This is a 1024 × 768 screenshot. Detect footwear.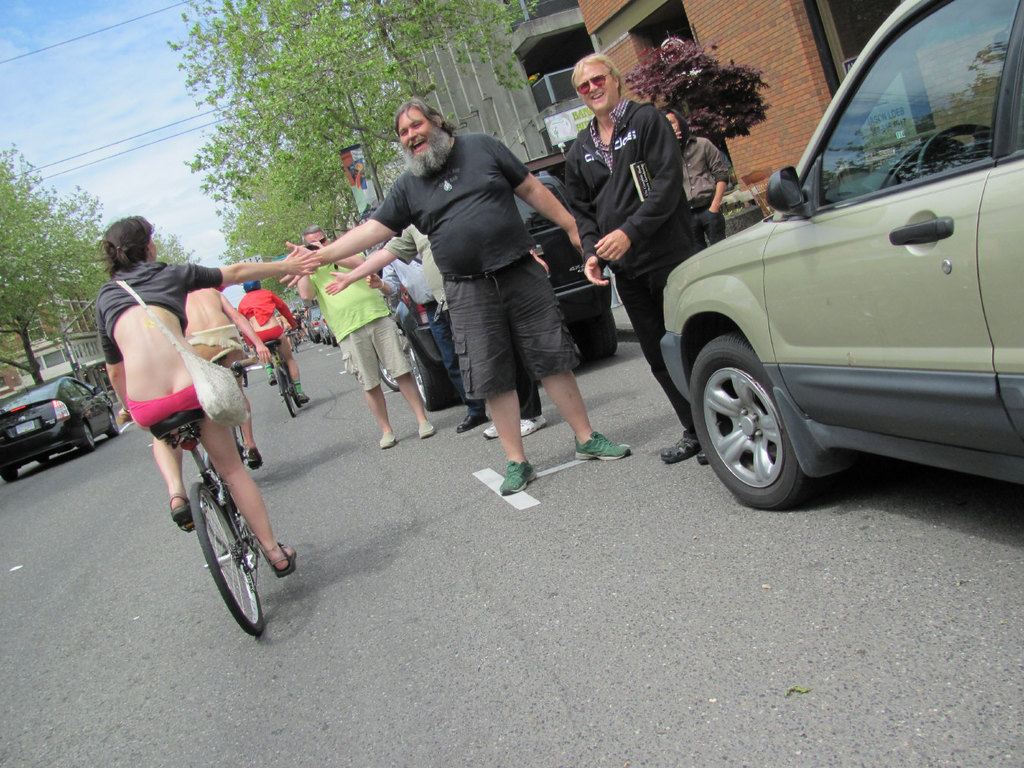
BBox(519, 411, 545, 434).
